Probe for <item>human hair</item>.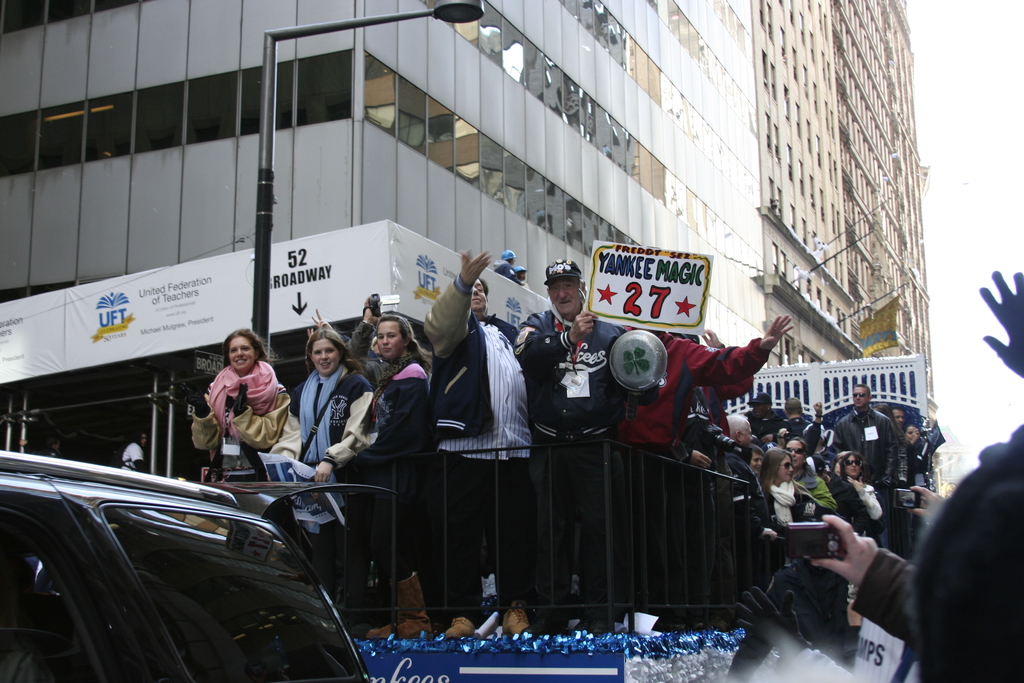
Probe result: [306, 327, 360, 372].
